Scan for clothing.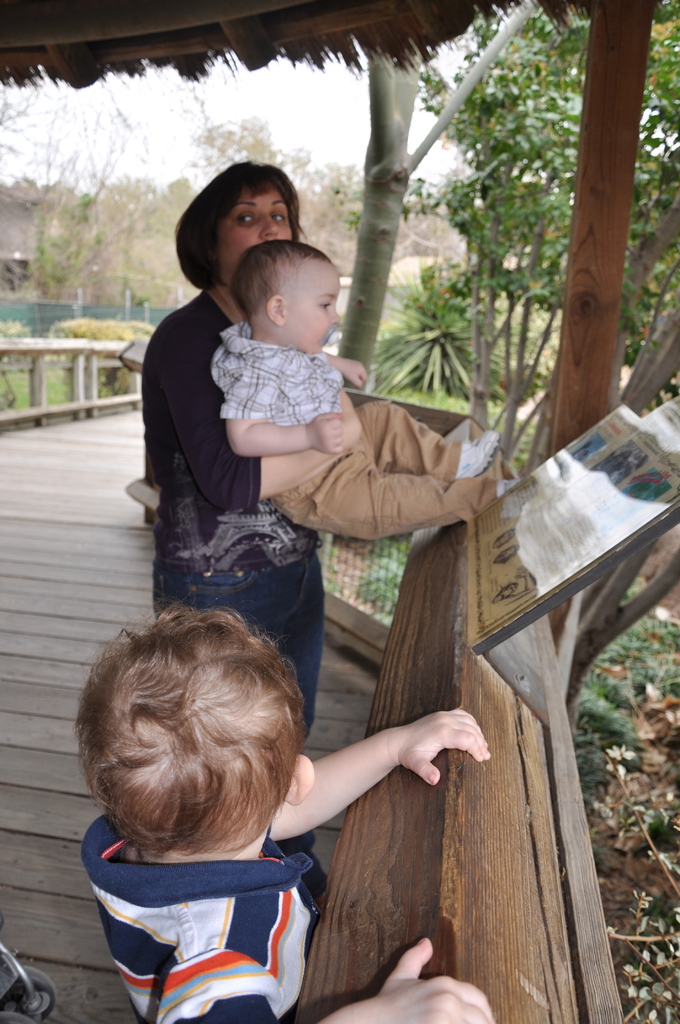
Scan result: box(149, 286, 323, 727).
